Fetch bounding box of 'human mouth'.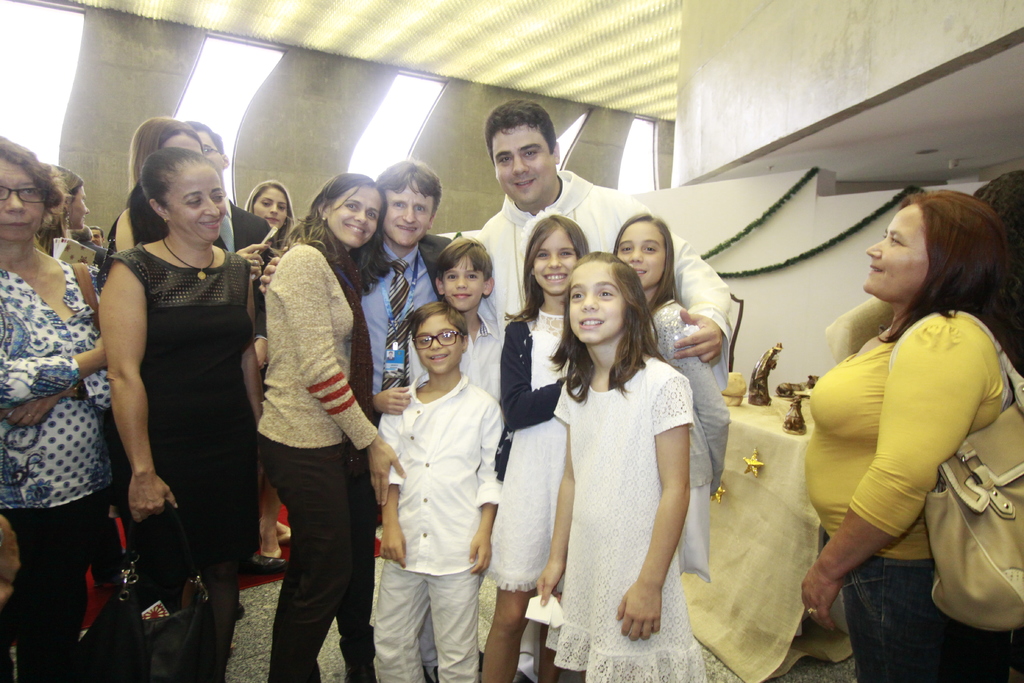
Bbox: left=450, top=292, right=474, bottom=302.
